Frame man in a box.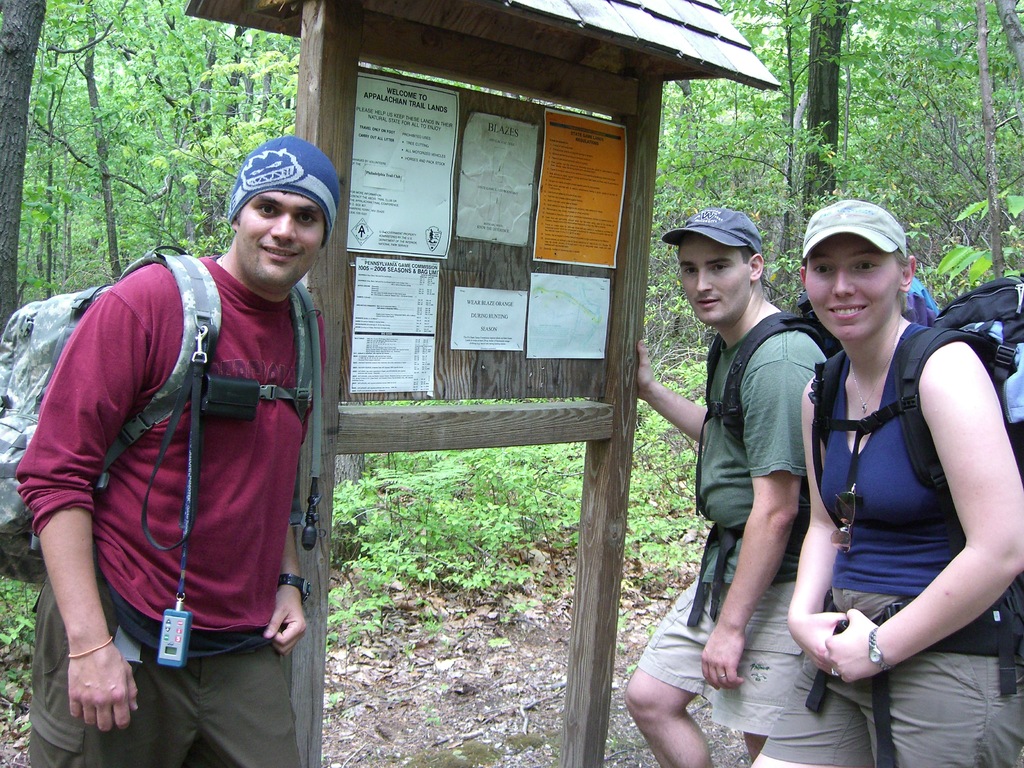
<bbox>621, 207, 821, 767</bbox>.
